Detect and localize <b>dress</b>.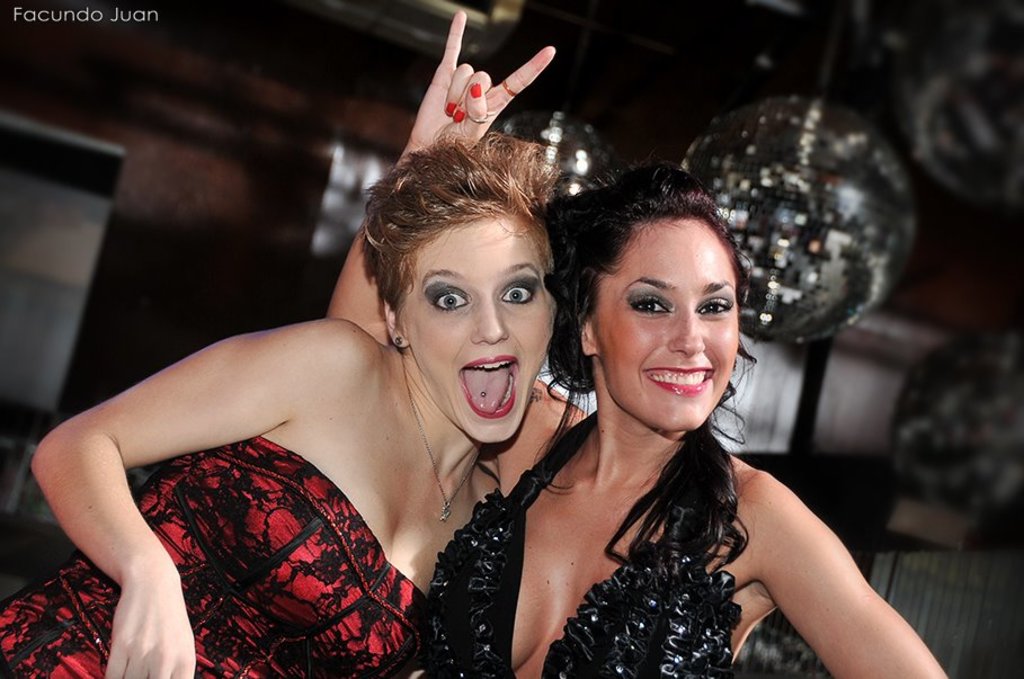
Localized at {"x1": 418, "y1": 409, "x2": 739, "y2": 678}.
